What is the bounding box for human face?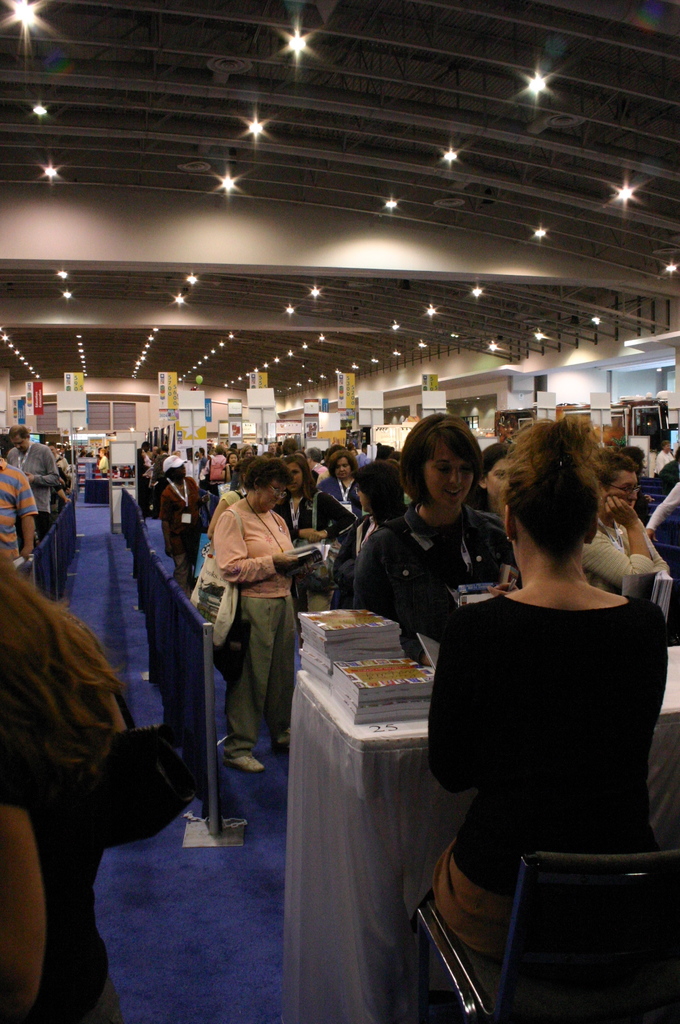
x1=9, y1=430, x2=32, y2=454.
